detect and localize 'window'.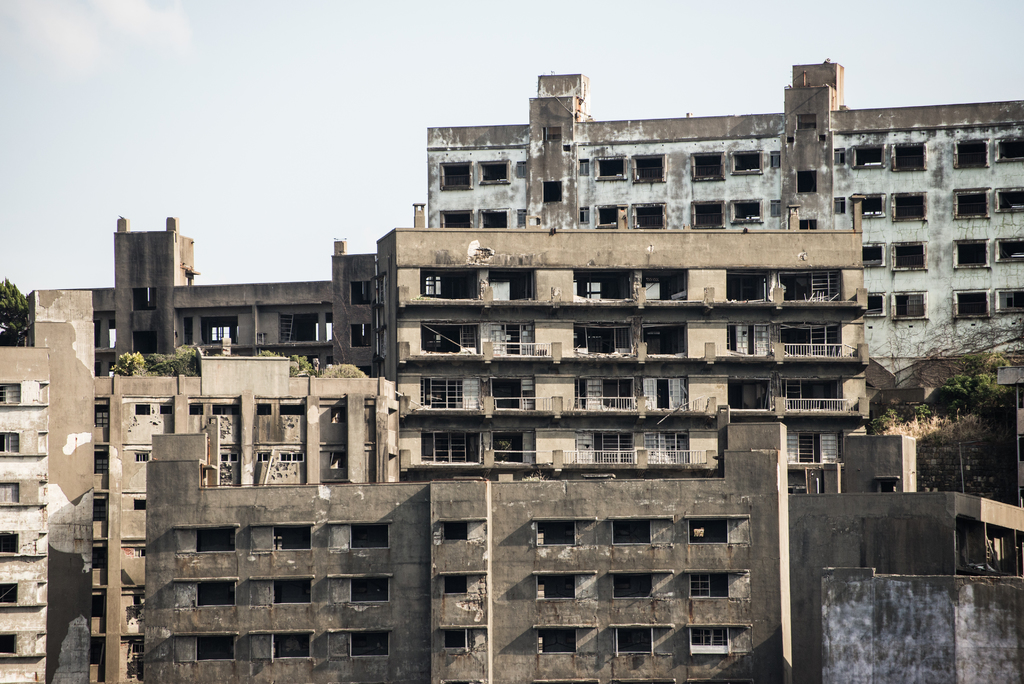
Localized at (x1=951, y1=284, x2=1023, y2=315).
